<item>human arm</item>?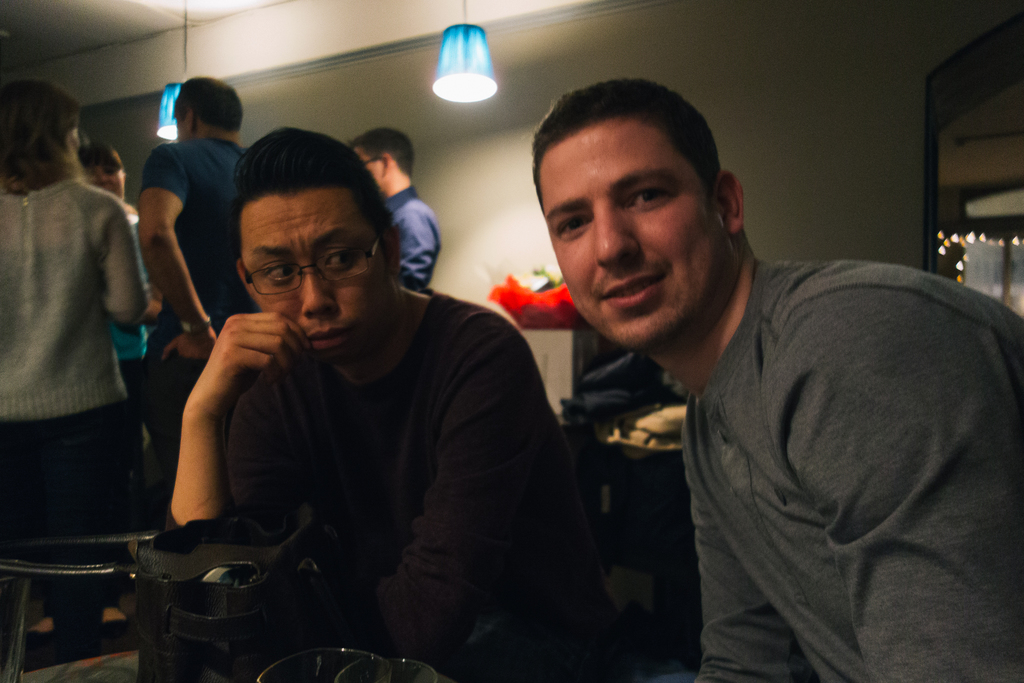
crop(131, 144, 224, 363)
